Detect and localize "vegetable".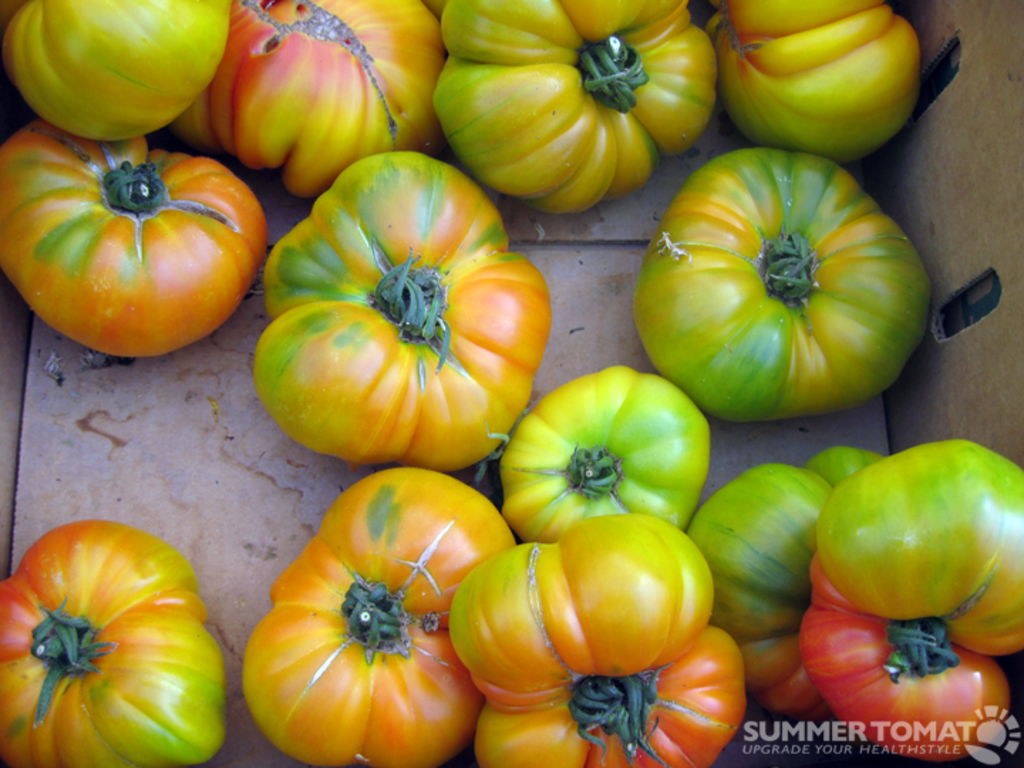
Localized at 434/13/710/215.
